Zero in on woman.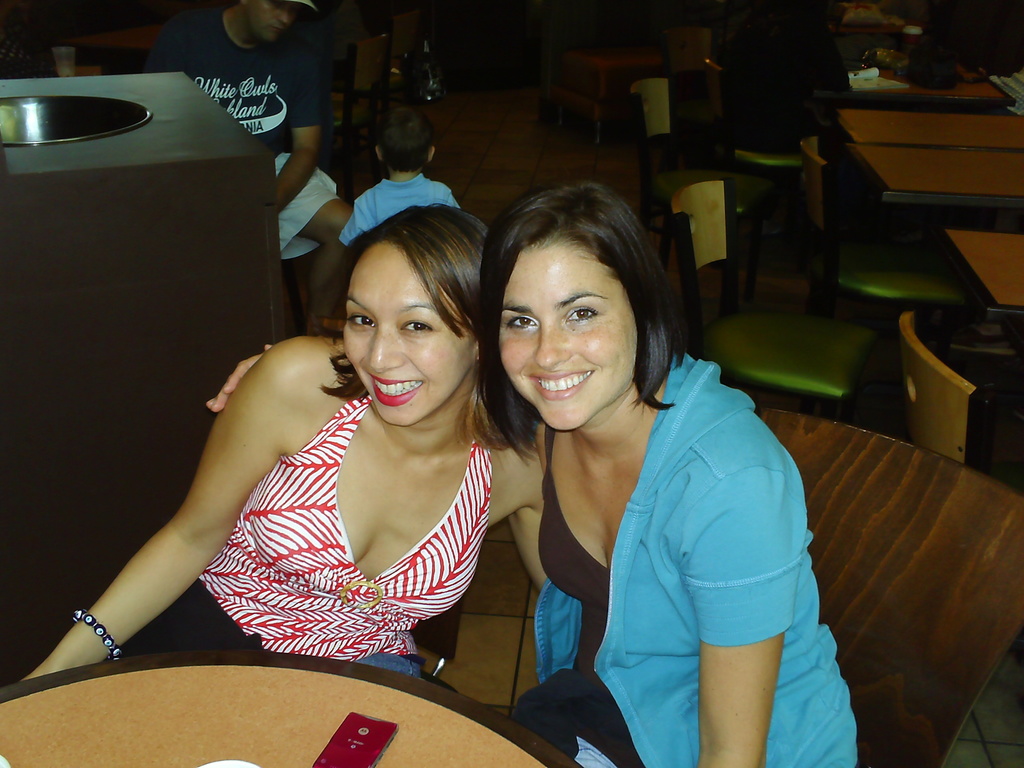
Zeroed in: detection(17, 204, 556, 682).
